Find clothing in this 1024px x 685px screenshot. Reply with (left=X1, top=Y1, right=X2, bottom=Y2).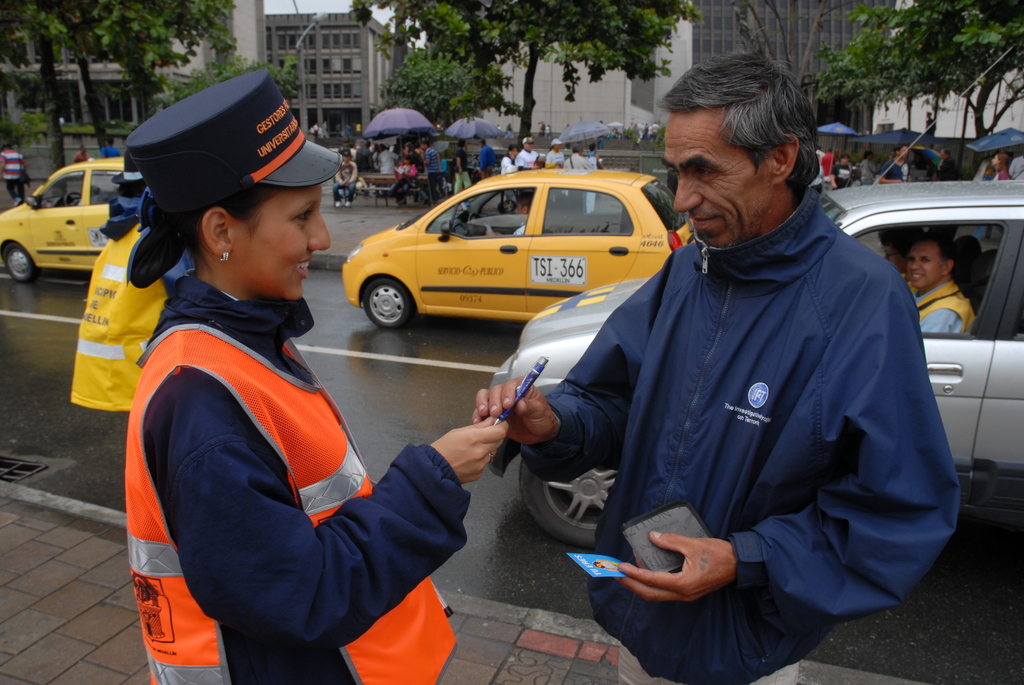
(left=100, top=146, right=112, bottom=154).
